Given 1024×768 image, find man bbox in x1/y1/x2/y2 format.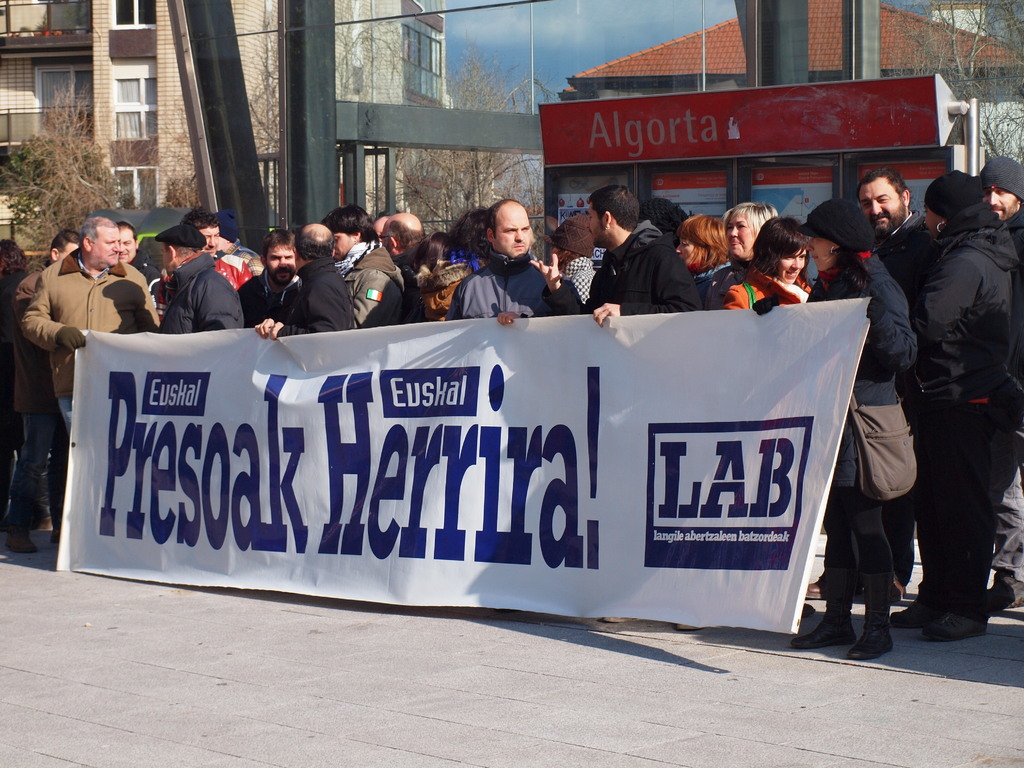
848/164/946/320.
